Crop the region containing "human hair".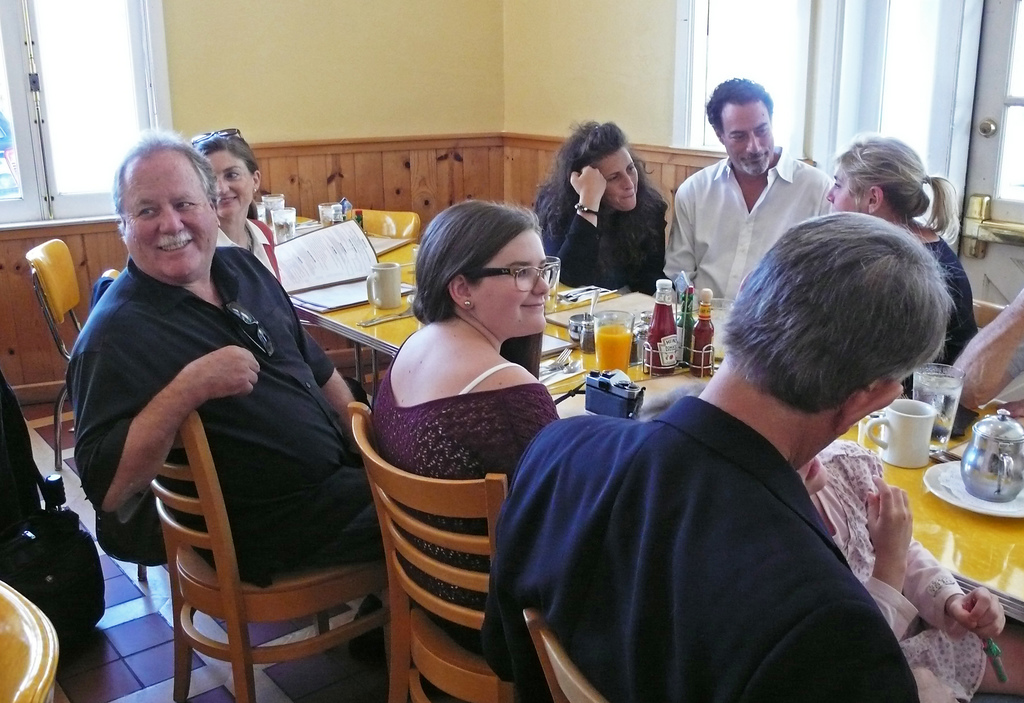
Crop region: <region>705, 76, 772, 138</region>.
